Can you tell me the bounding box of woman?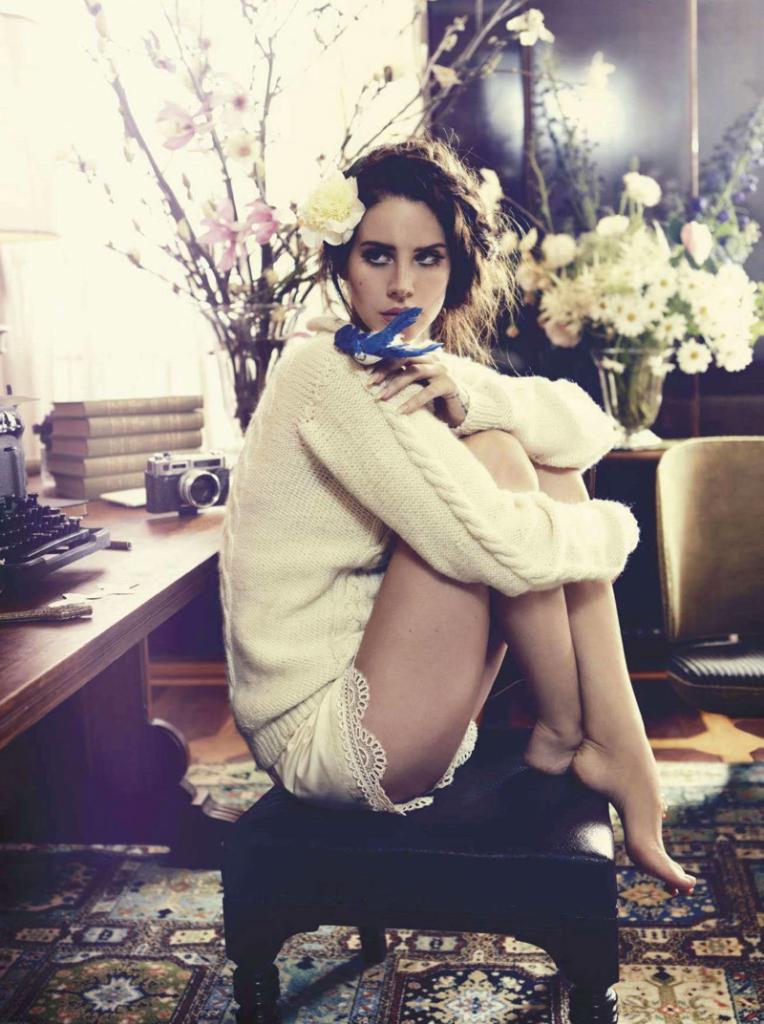
box(211, 149, 660, 805).
